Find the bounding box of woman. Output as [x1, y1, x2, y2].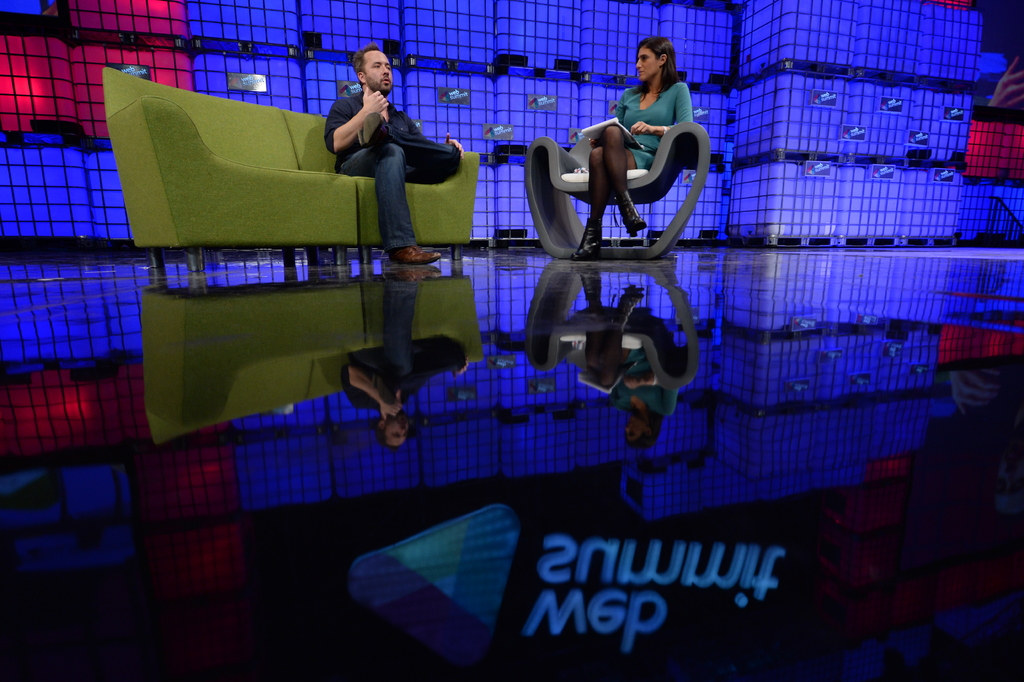
[555, 38, 700, 259].
